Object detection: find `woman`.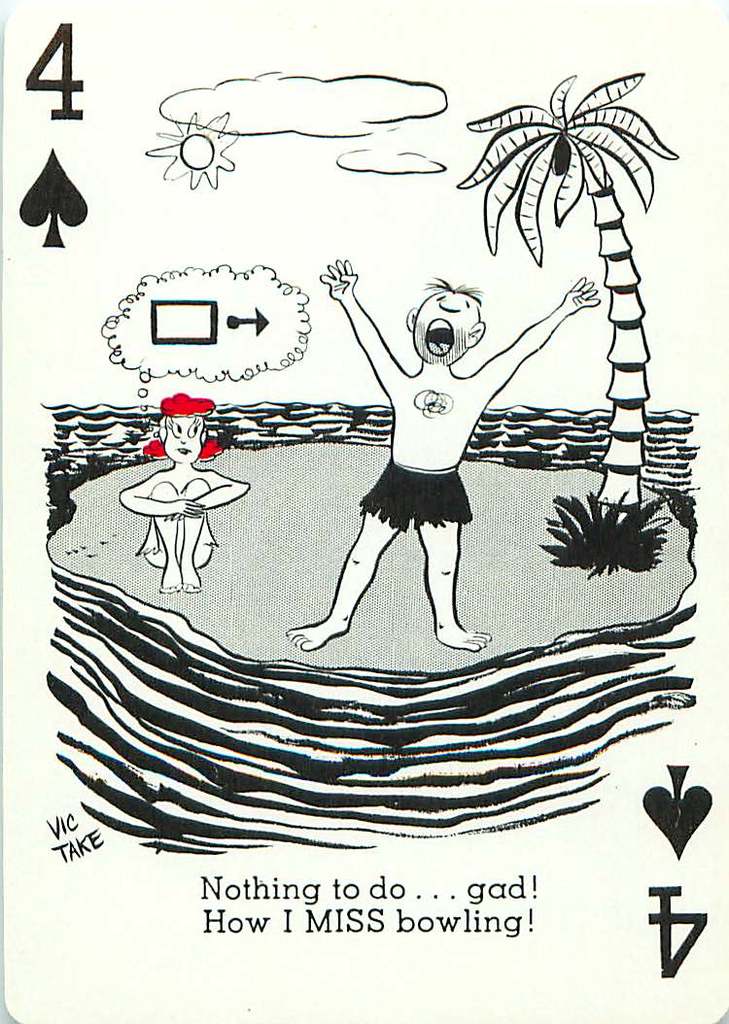
crop(114, 396, 251, 593).
